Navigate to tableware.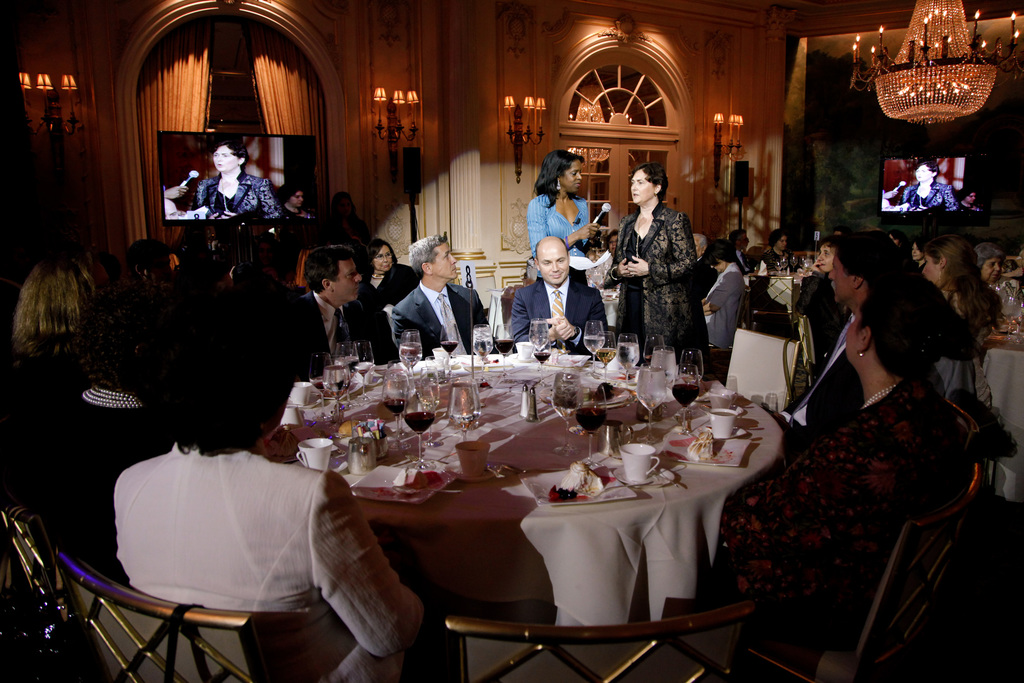
Navigation target: <box>429,356,457,365</box>.
